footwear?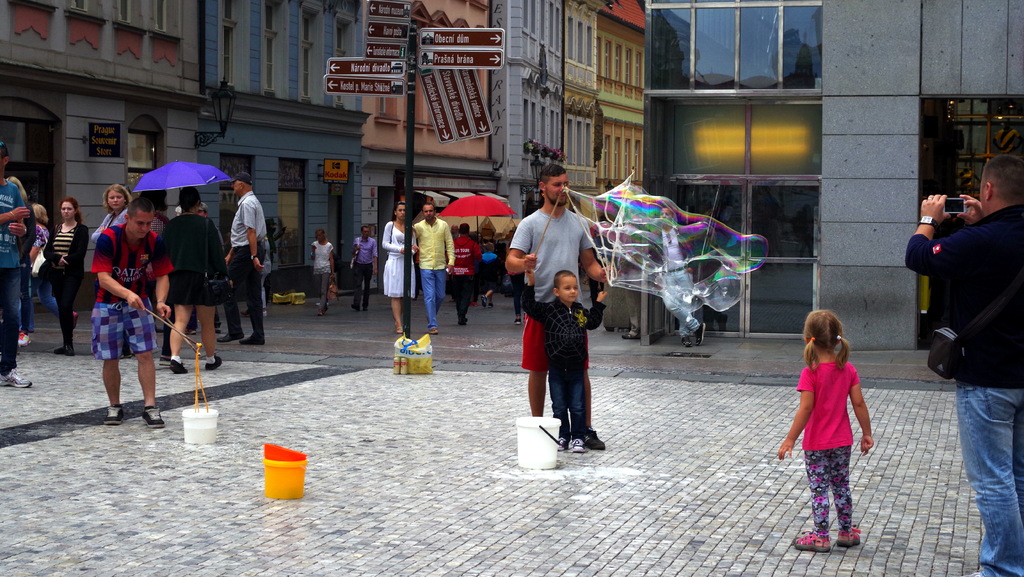
detection(19, 330, 30, 348)
